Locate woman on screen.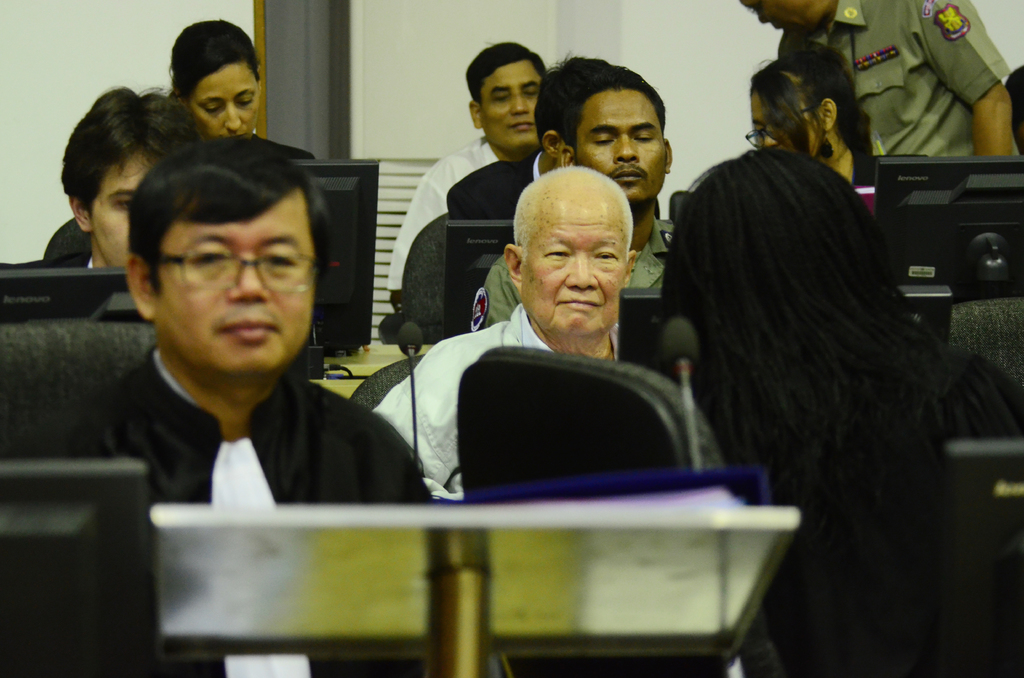
On screen at locate(168, 24, 329, 163).
